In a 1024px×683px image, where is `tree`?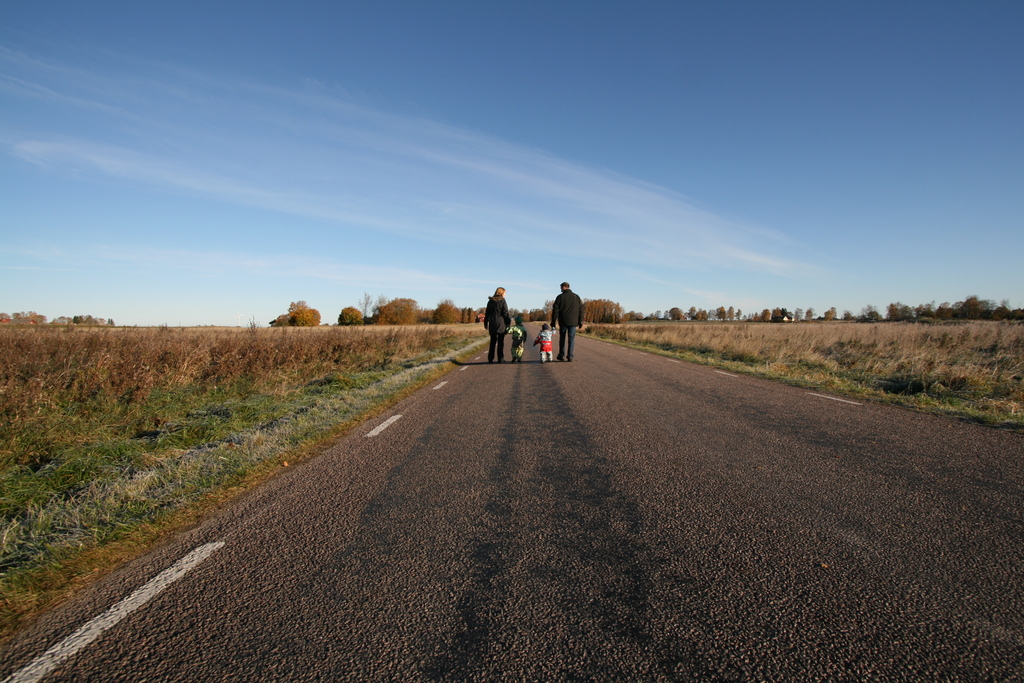
bbox=[579, 299, 621, 322].
